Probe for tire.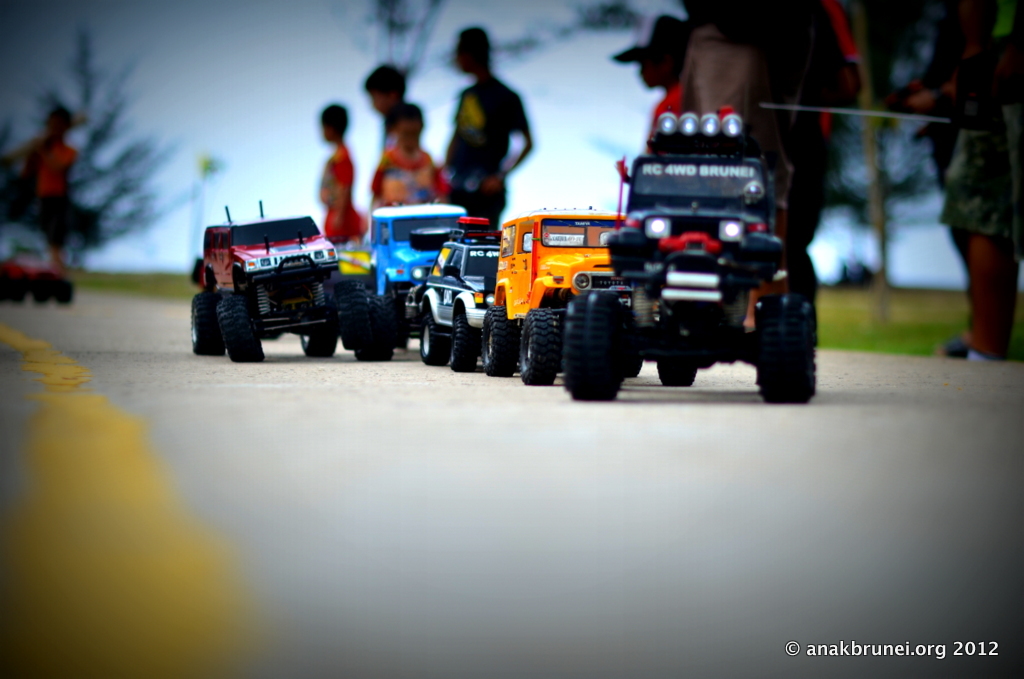
Probe result: (left=449, top=317, right=477, bottom=370).
